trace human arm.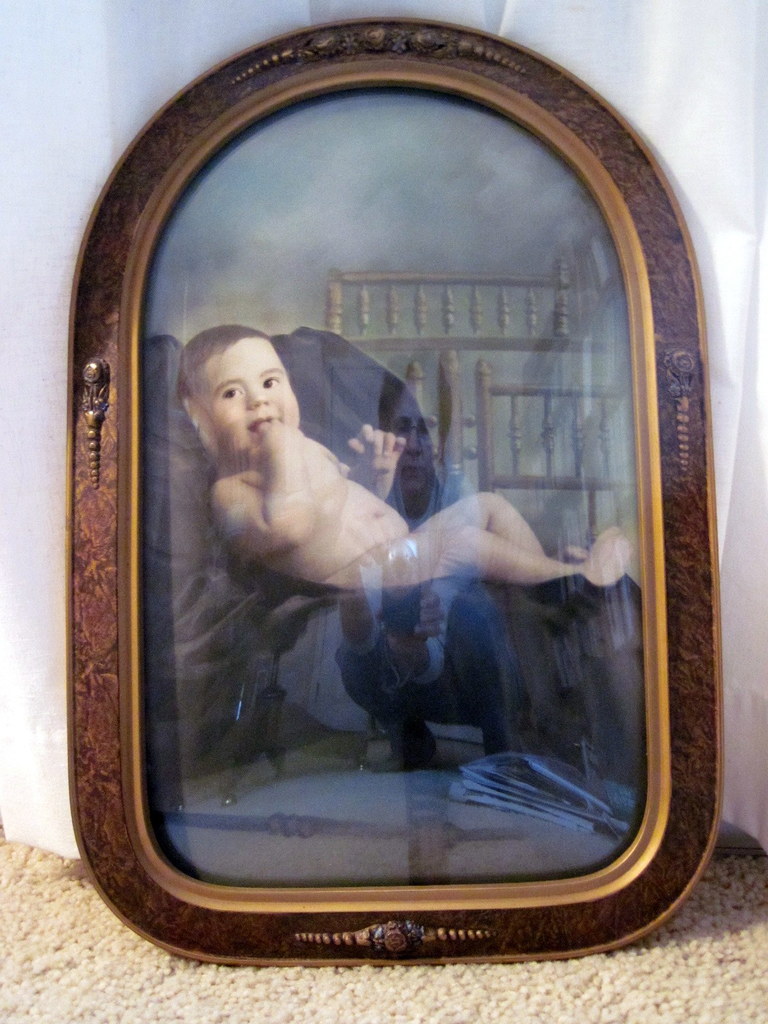
Traced to <bbox>205, 415, 311, 568</bbox>.
